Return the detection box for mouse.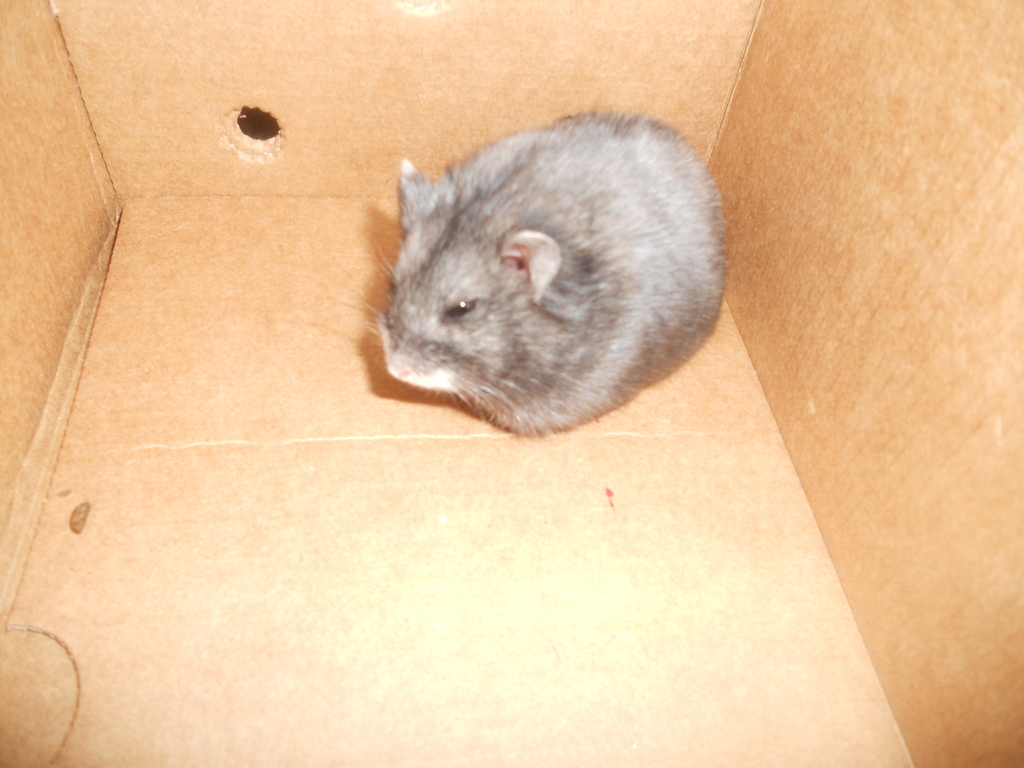
<bbox>358, 111, 728, 435</bbox>.
